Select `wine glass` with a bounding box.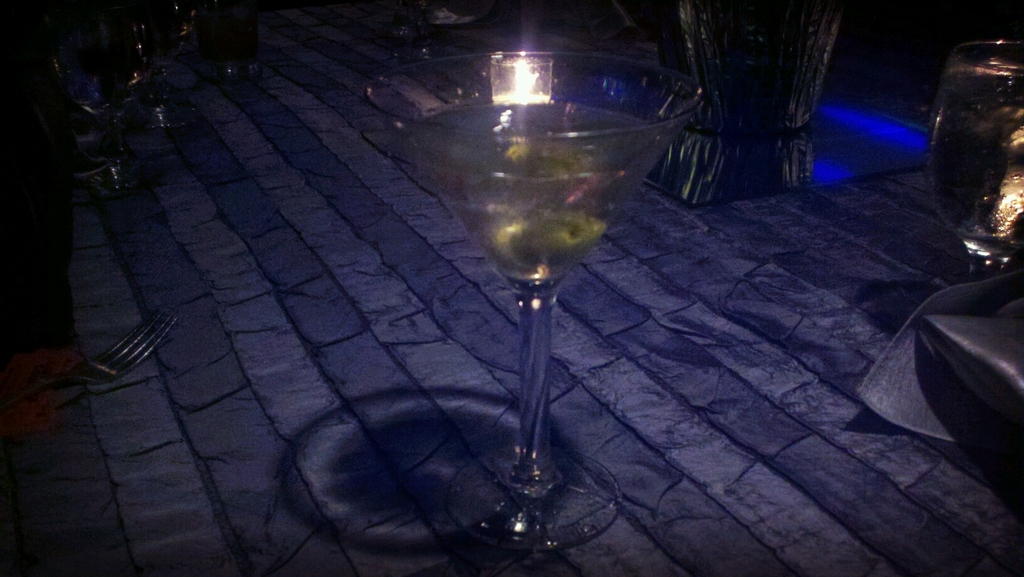
x1=927, y1=35, x2=1023, y2=278.
